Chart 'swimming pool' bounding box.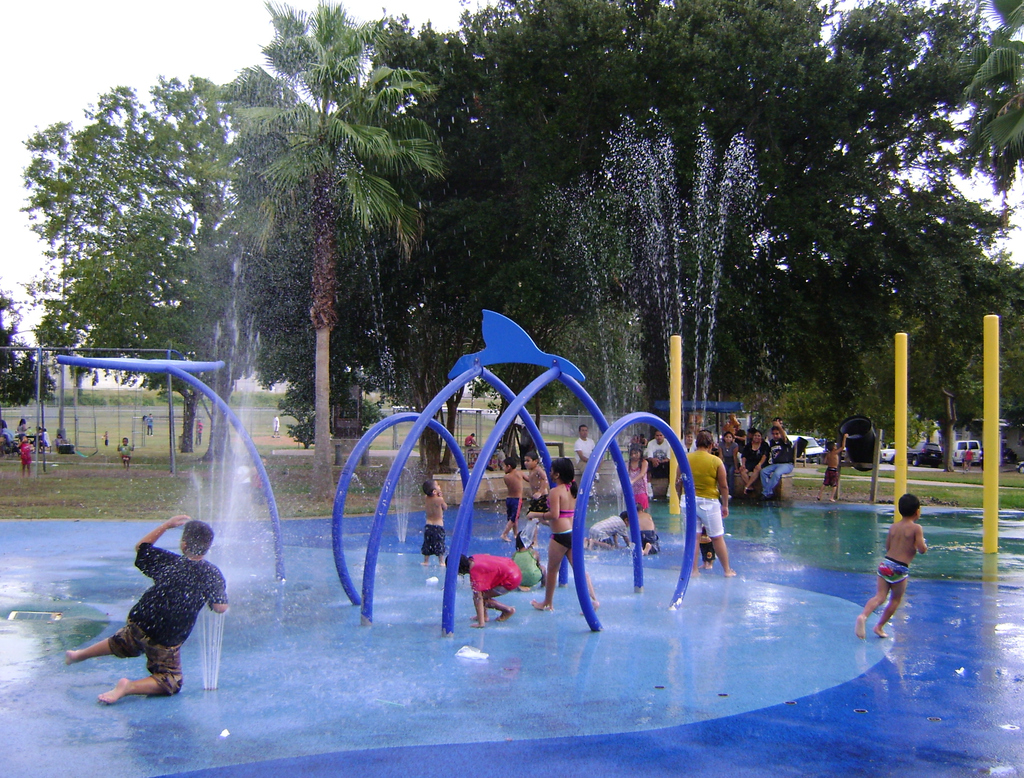
Charted: Rect(0, 504, 1023, 777).
